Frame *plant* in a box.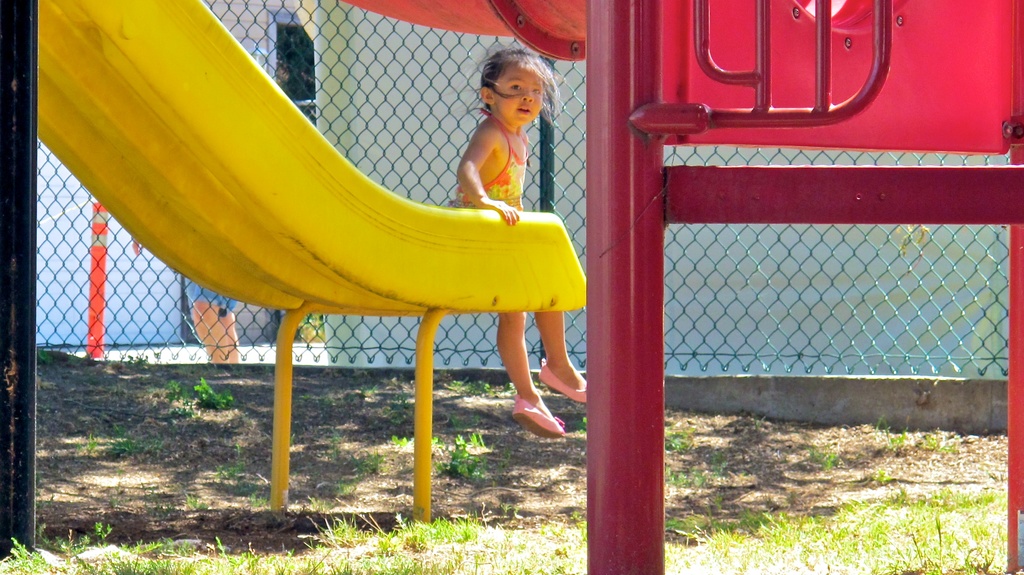
bbox=[241, 495, 271, 504].
